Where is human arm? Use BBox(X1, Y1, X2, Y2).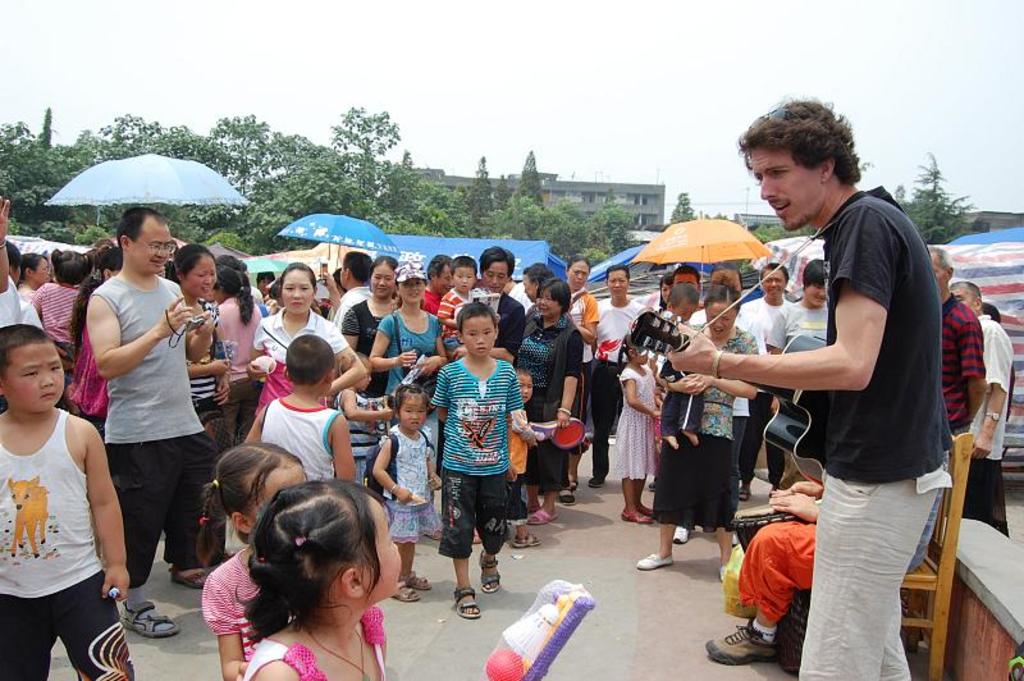
BBox(504, 373, 527, 434).
